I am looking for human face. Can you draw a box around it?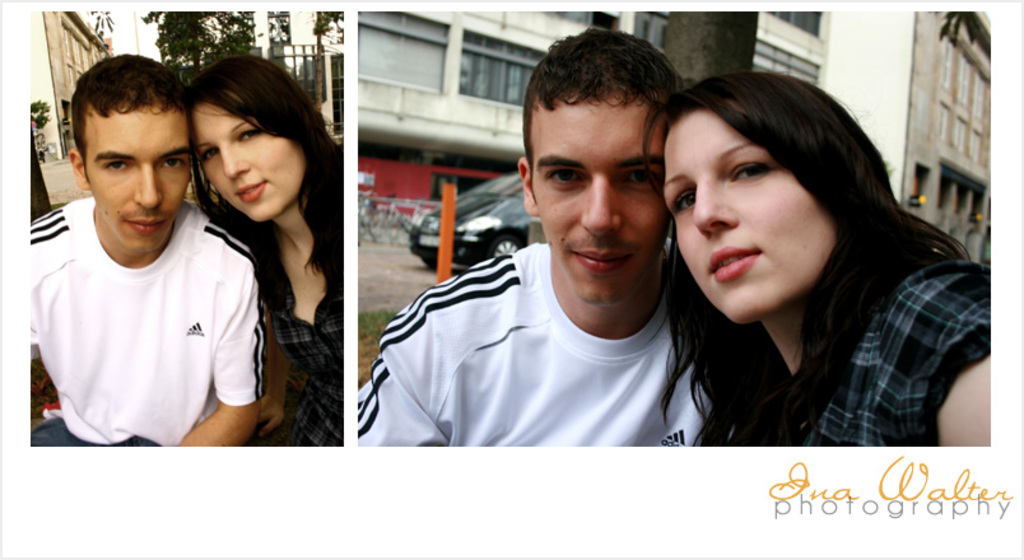
Sure, the bounding box is x1=661, y1=101, x2=842, y2=325.
